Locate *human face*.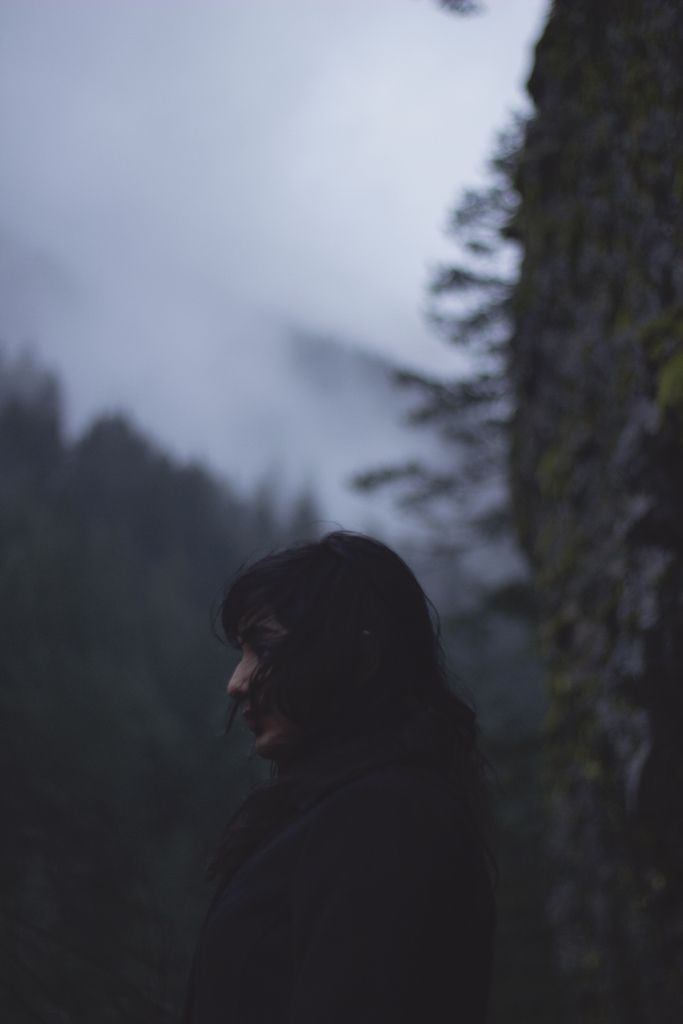
Bounding box: [left=229, top=588, right=297, bottom=757].
